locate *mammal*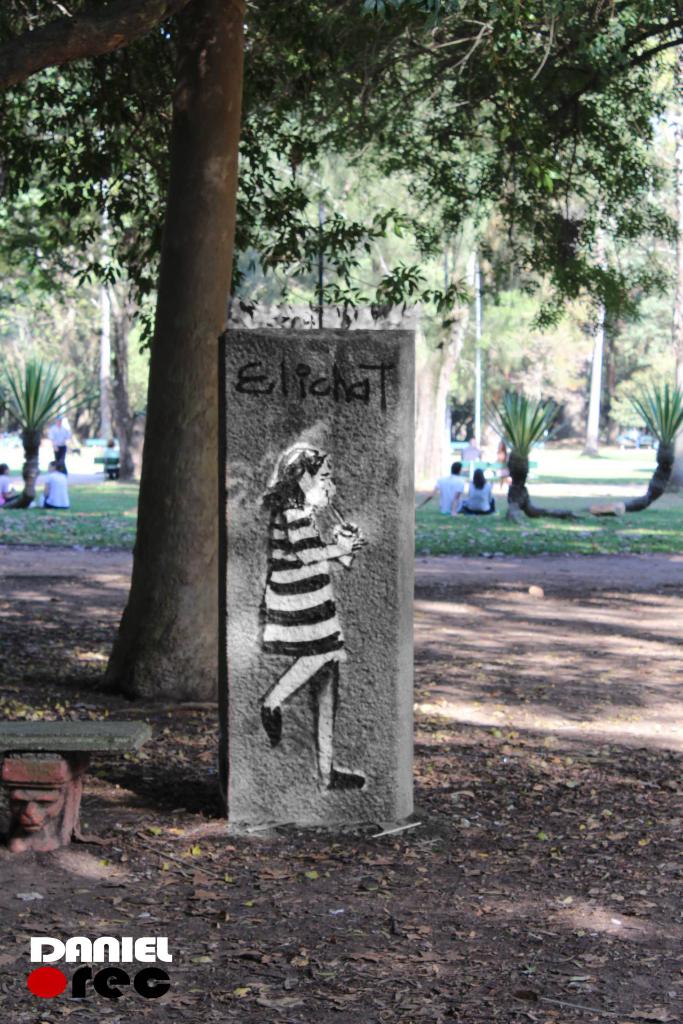
bbox=(235, 441, 373, 795)
